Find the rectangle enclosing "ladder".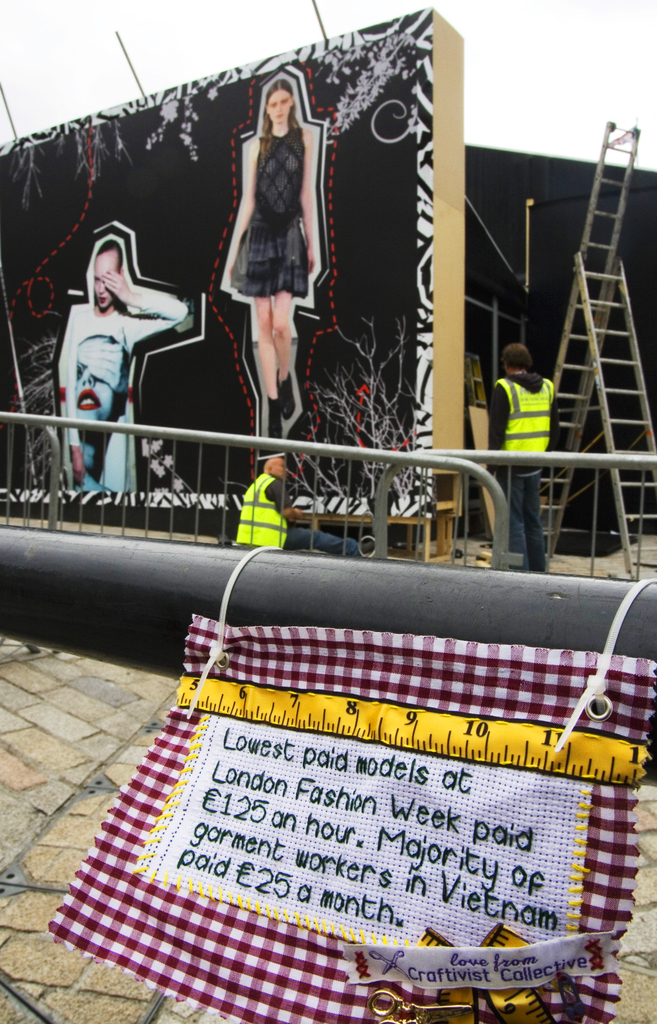
x1=541 y1=120 x2=639 y2=554.
